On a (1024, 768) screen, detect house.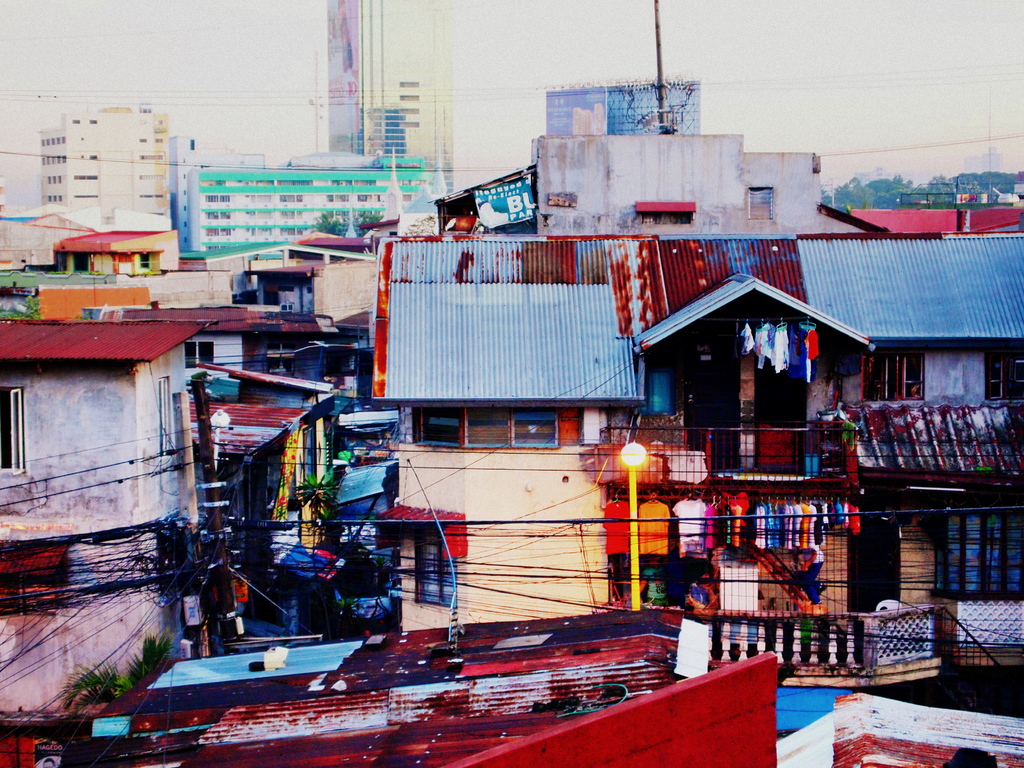
0, 313, 211, 721.
